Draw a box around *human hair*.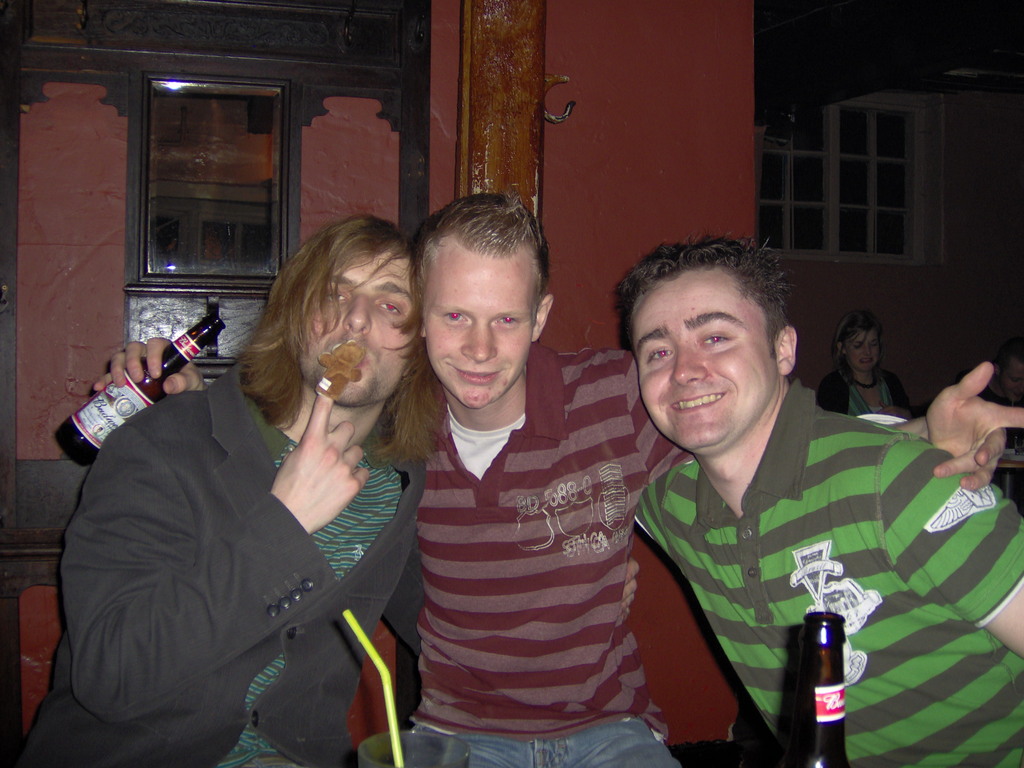
crop(838, 317, 884, 353).
